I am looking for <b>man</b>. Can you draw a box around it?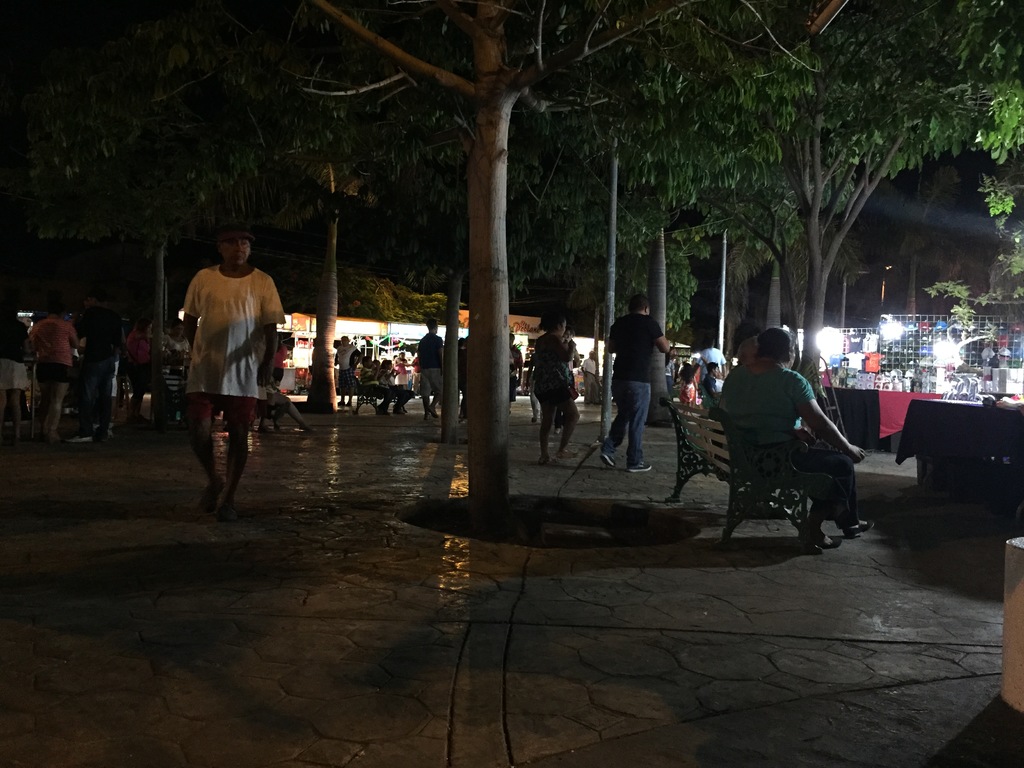
Sure, the bounding box is bbox=(333, 336, 358, 406).
